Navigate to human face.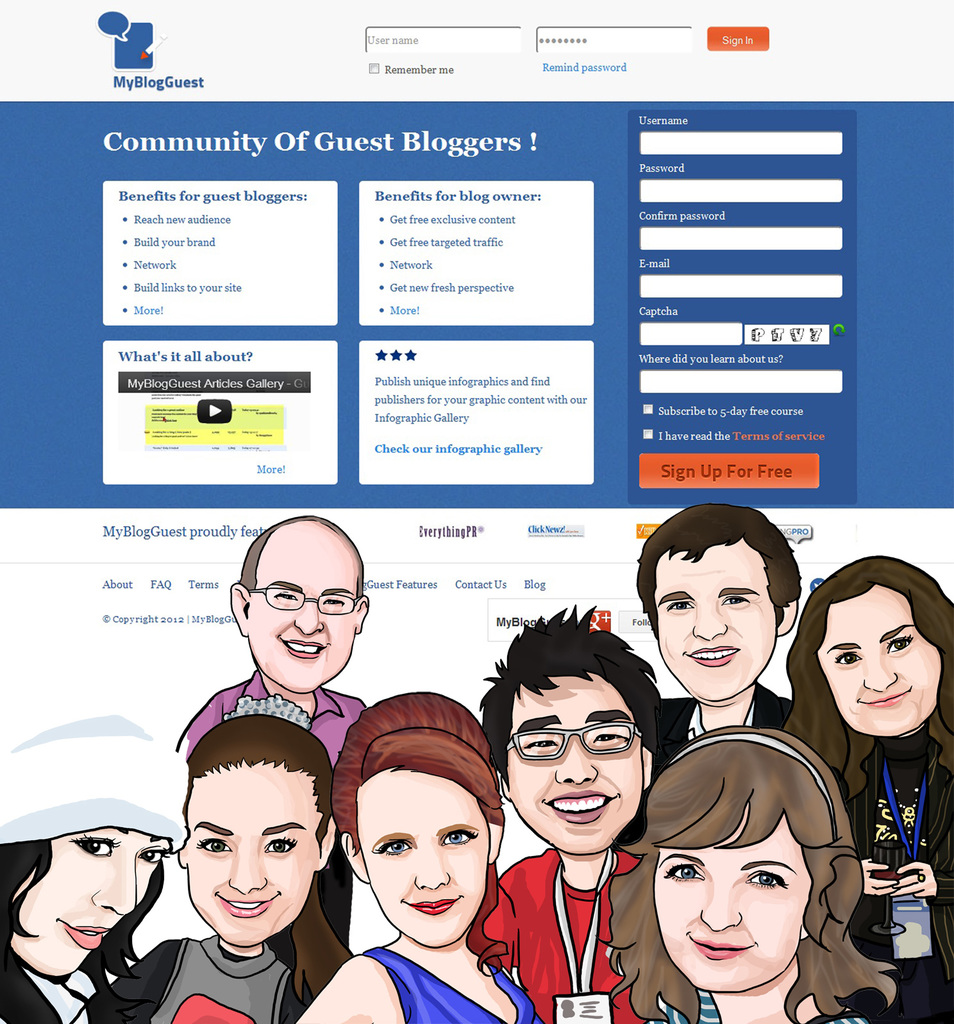
Navigation target: (242,548,347,686).
